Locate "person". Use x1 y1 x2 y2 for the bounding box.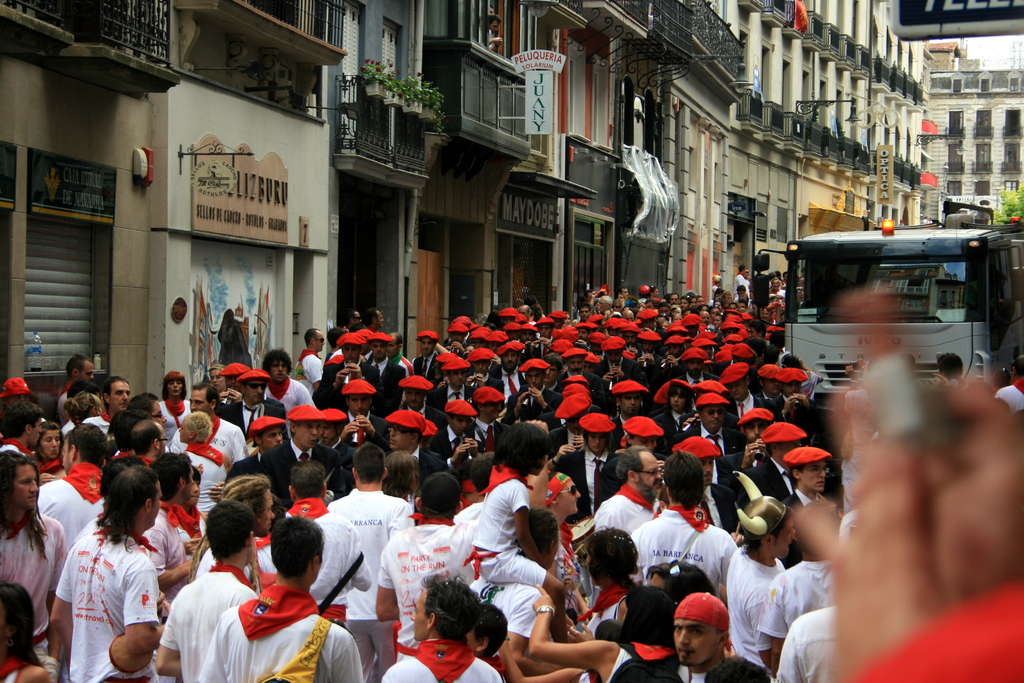
547 395 593 466.
